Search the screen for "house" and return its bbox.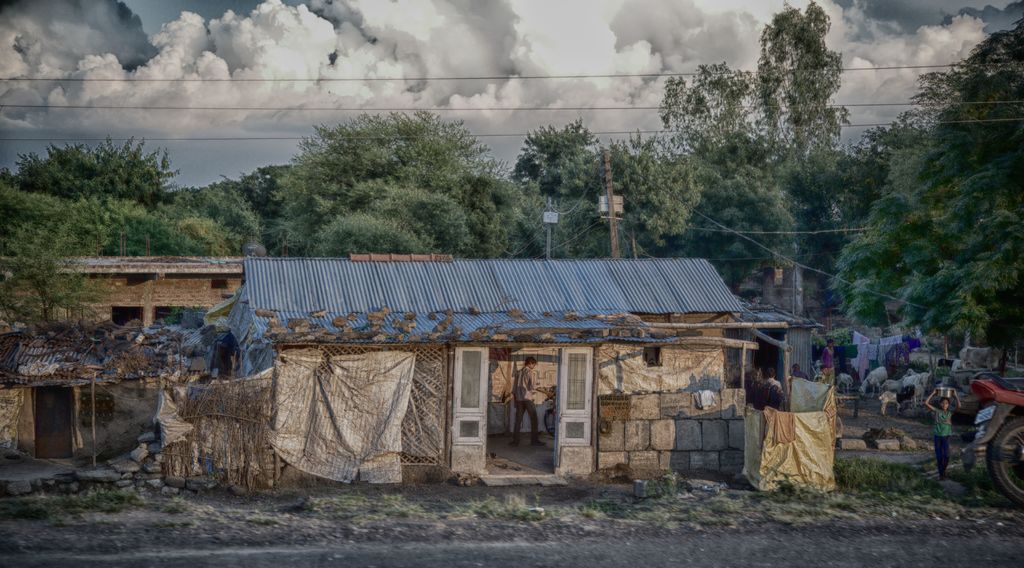
Found: left=0, top=250, right=240, bottom=473.
